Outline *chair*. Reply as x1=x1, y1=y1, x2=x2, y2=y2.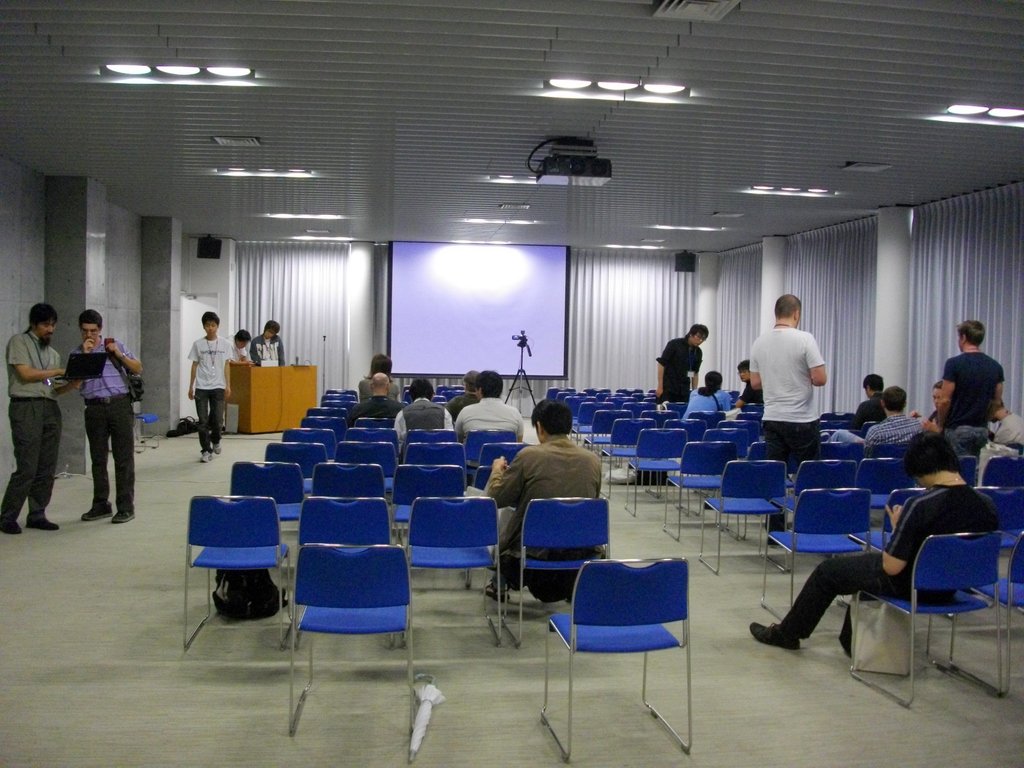
x1=849, y1=529, x2=1004, y2=708.
